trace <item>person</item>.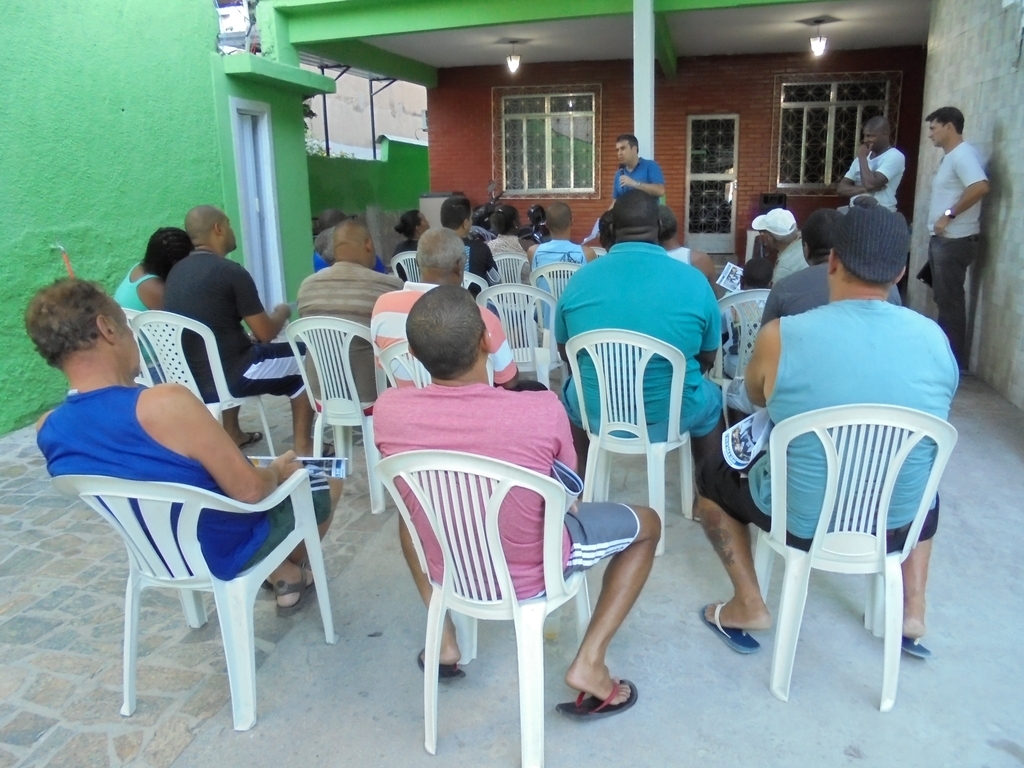
Traced to [left=167, top=206, right=317, bottom=465].
